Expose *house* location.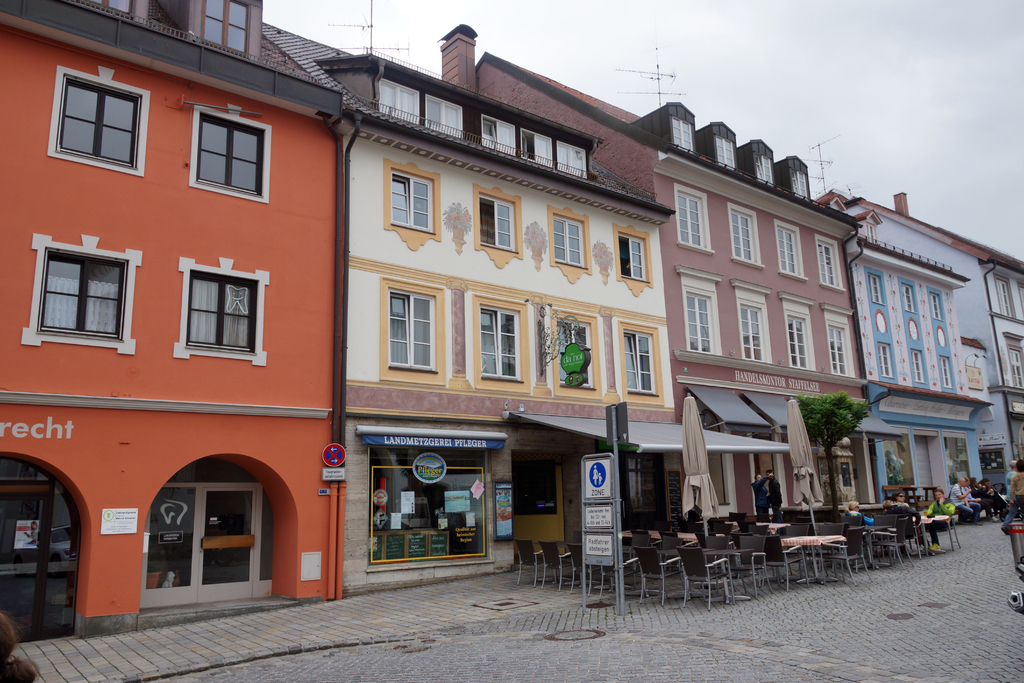
Exposed at [0,0,348,648].
